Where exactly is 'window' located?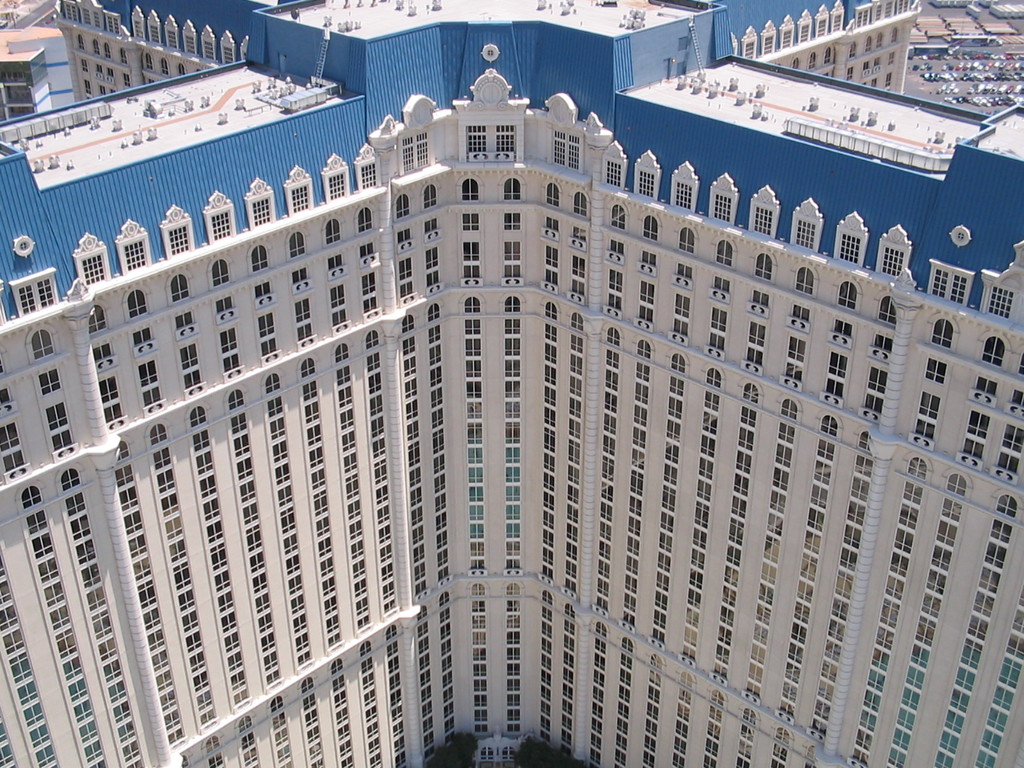
Its bounding box is detection(83, 303, 109, 337).
